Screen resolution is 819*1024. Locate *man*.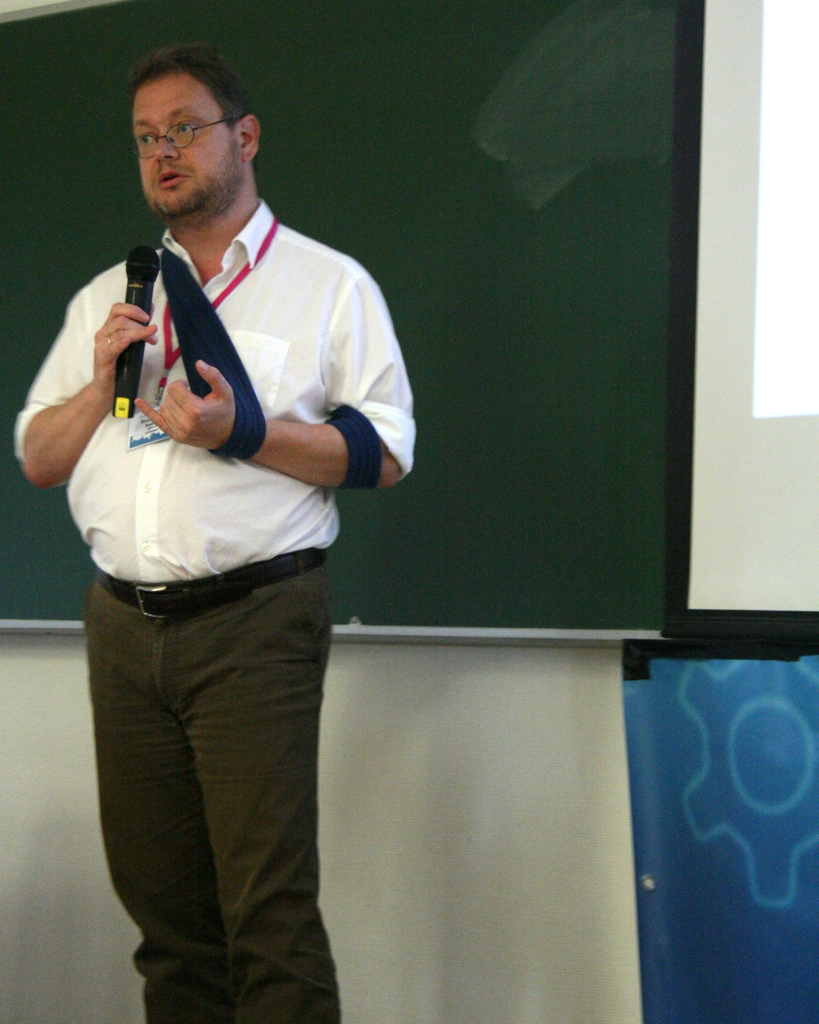
detection(33, 46, 434, 969).
